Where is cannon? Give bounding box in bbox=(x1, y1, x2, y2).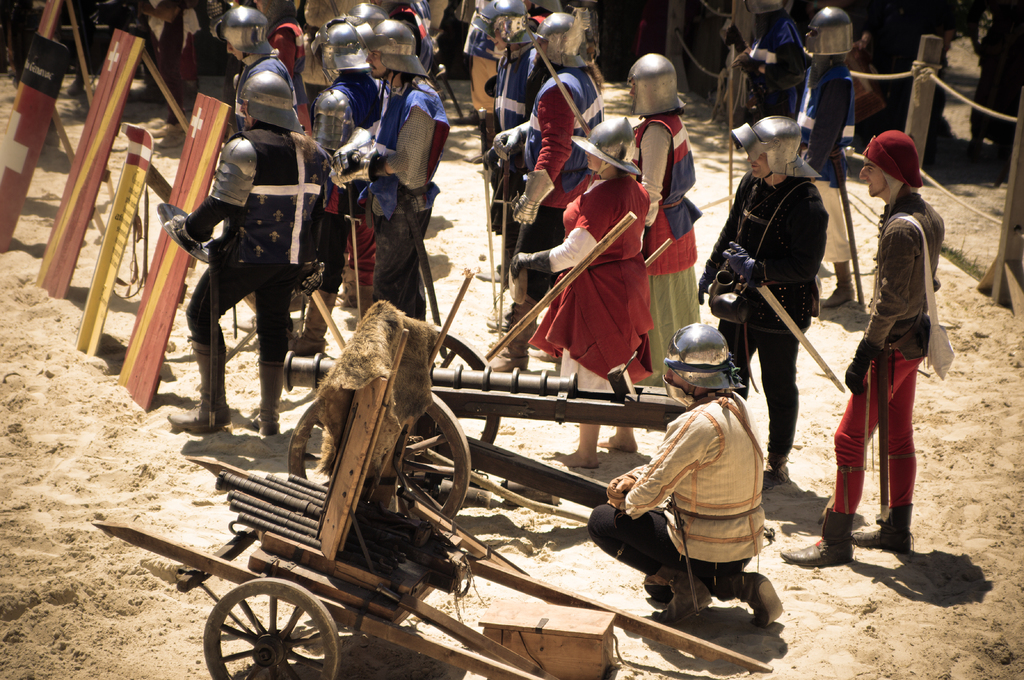
bbox=(282, 262, 688, 509).
